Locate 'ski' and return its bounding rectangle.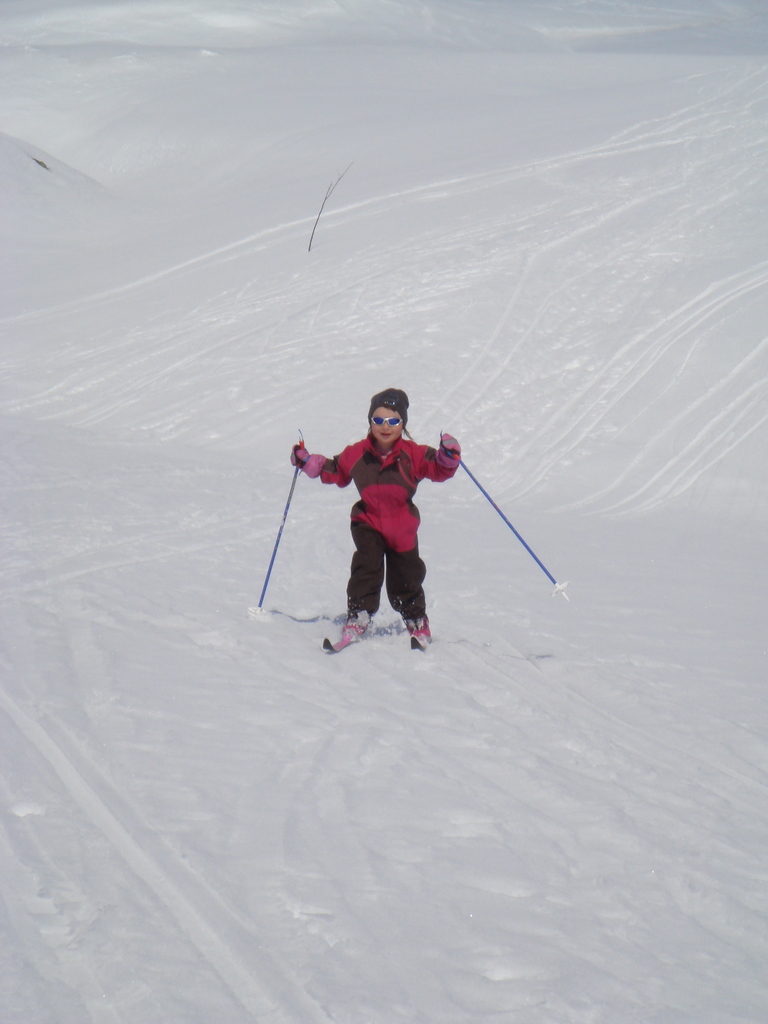
(408,621,433,653).
